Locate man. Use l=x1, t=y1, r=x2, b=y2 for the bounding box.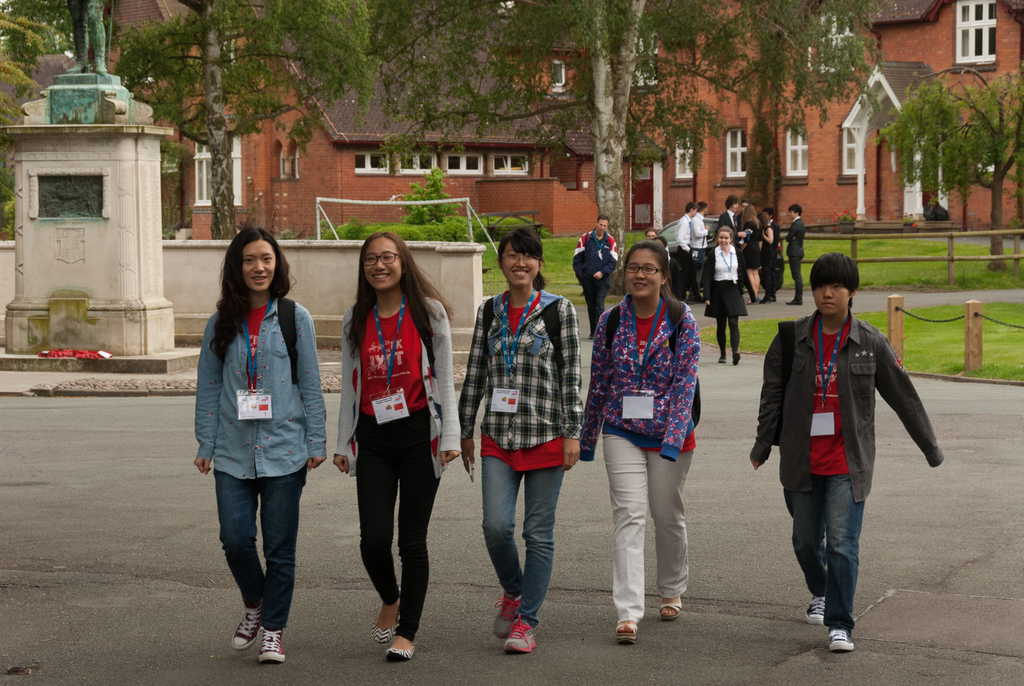
l=785, t=205, r=808, b=306.
